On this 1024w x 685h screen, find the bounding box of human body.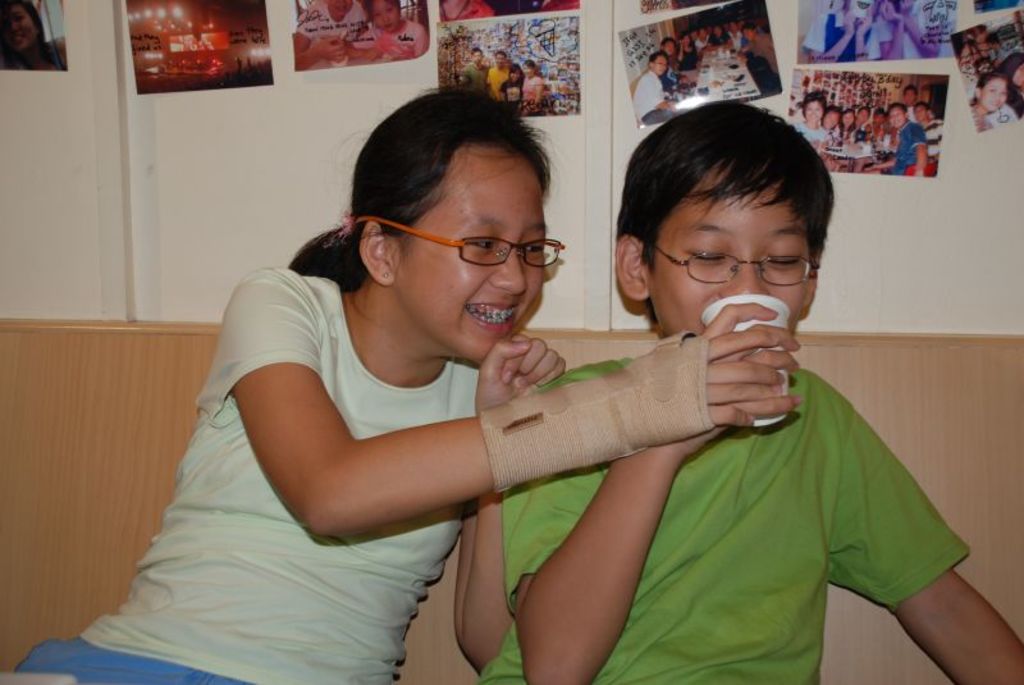
Bounding box: 475 95 1023 684.
